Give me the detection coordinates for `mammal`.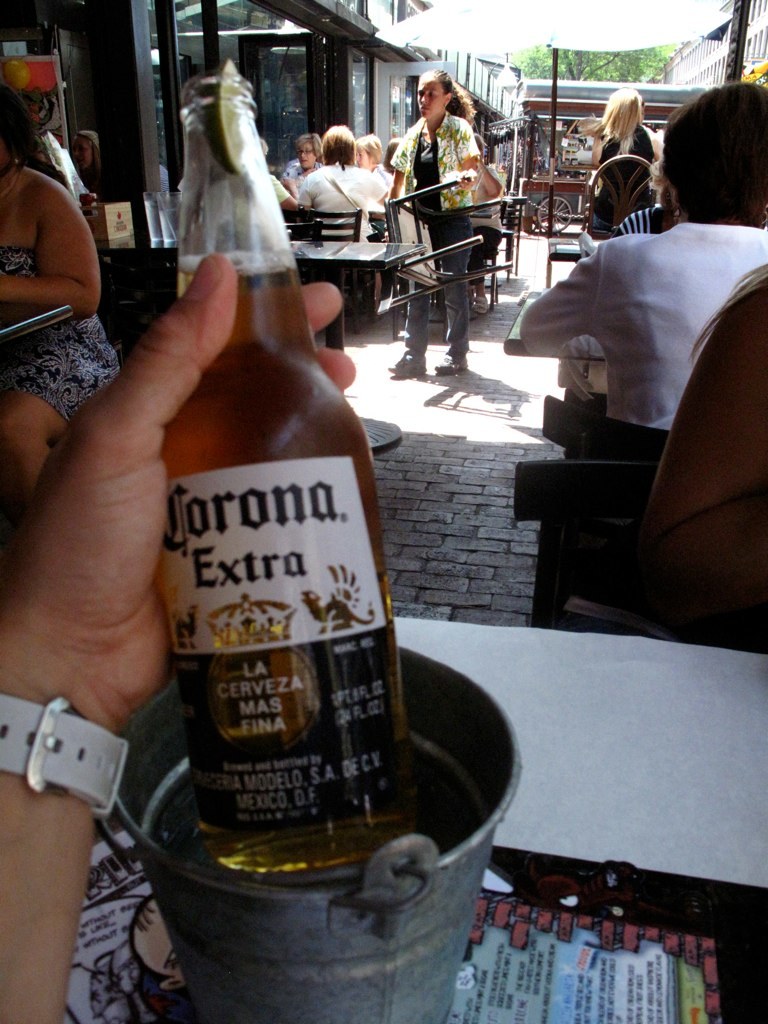
x1=352, y1=131, x2=384, y2=168.
